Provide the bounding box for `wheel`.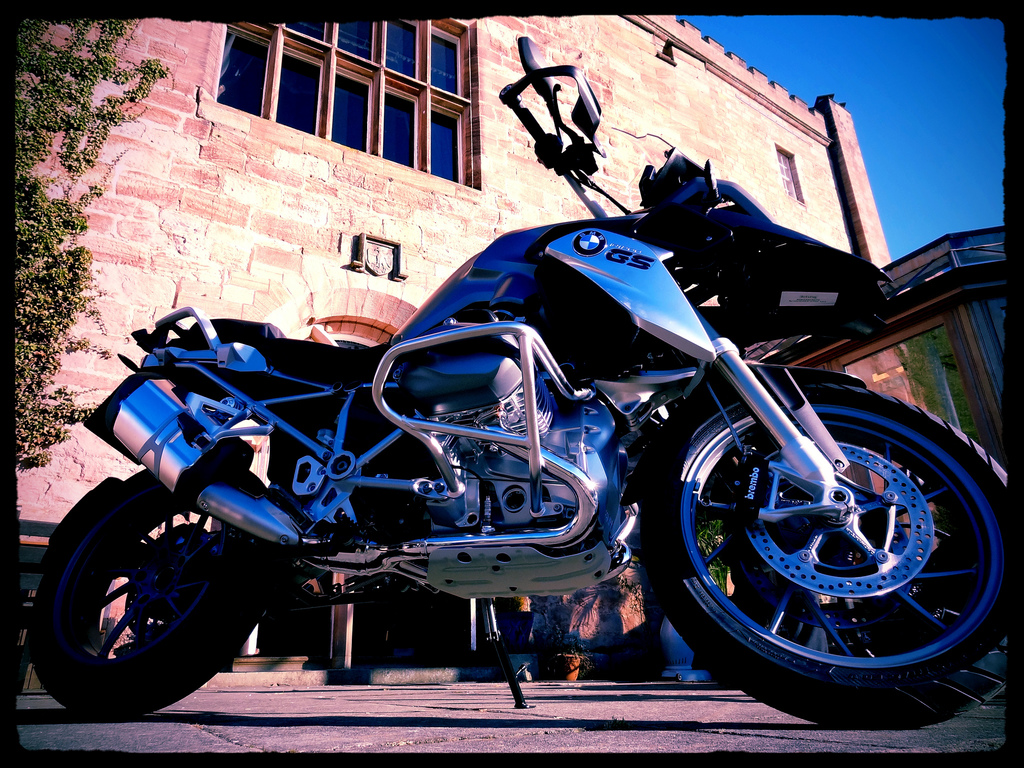
(x1=641, y1=381, x2=1022, y2=726).
